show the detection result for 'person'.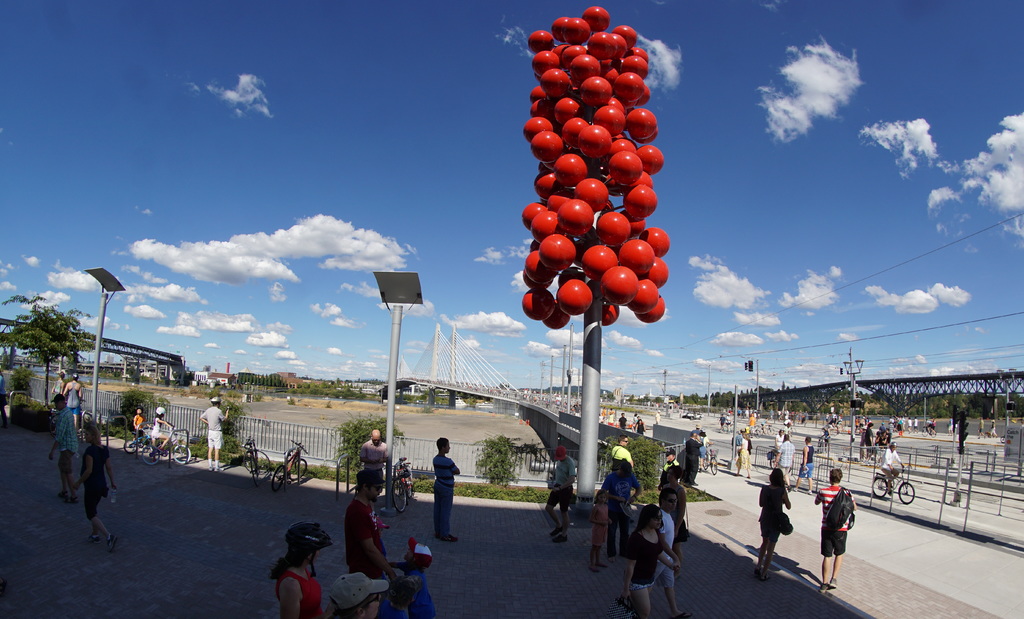
{"x1": 129, "y1": 405, "x2": 151, "y2": 442}.
